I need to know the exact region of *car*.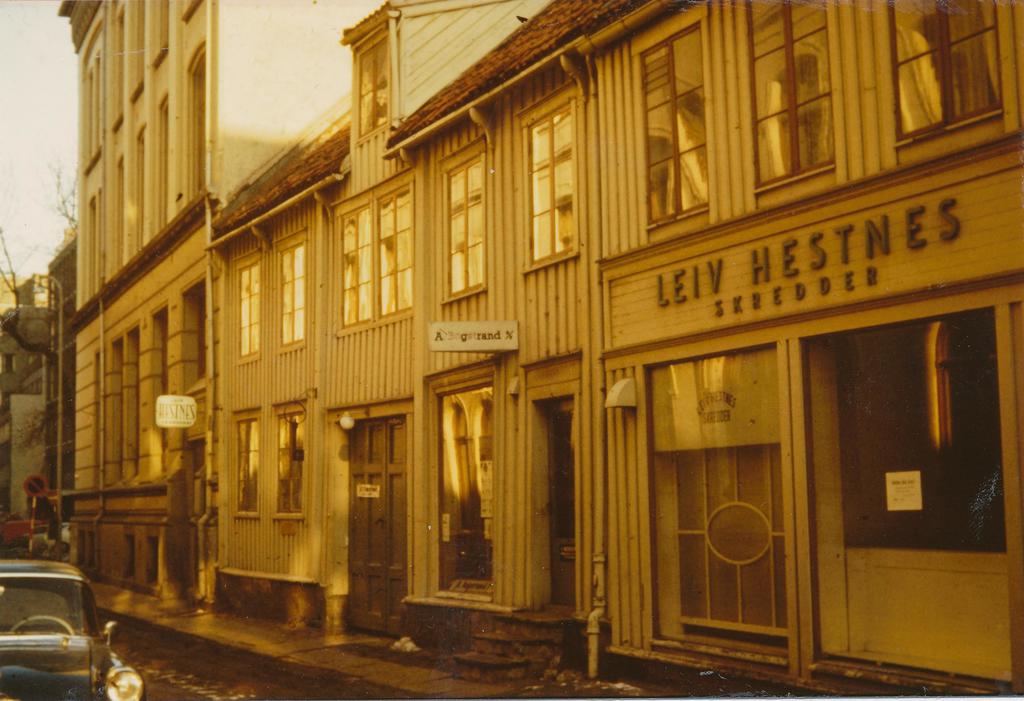
Region: [left=0, top=562, right=145, bottom=696].
